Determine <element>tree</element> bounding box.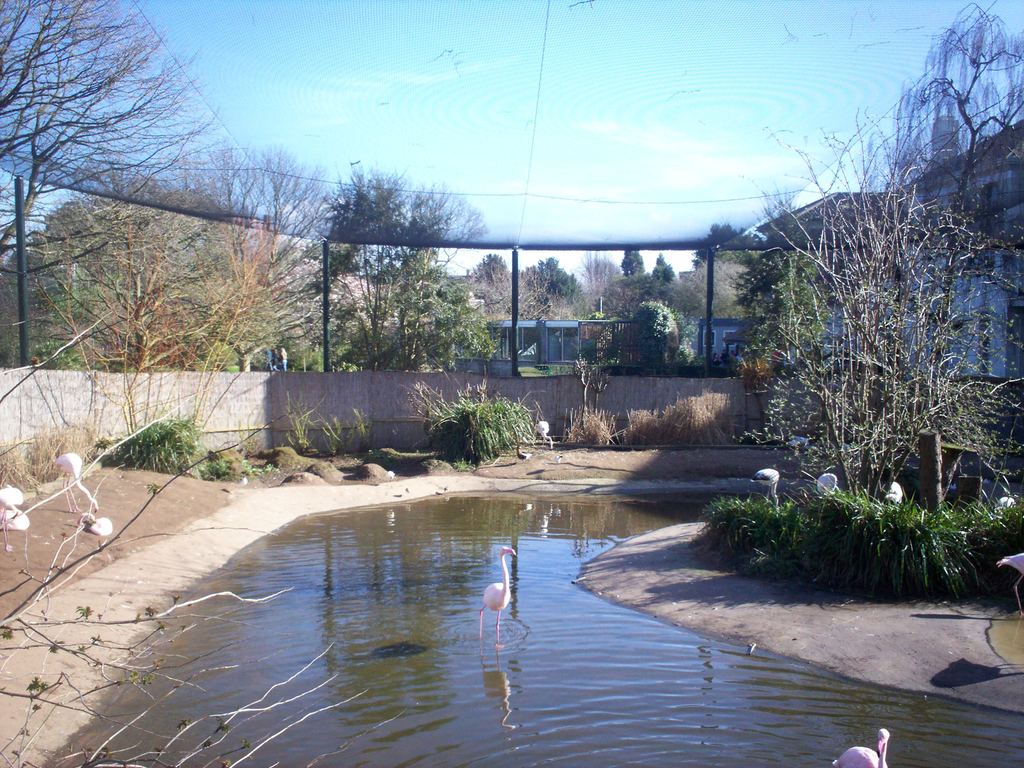
Determined: box=[0, 248, 70, 375].
